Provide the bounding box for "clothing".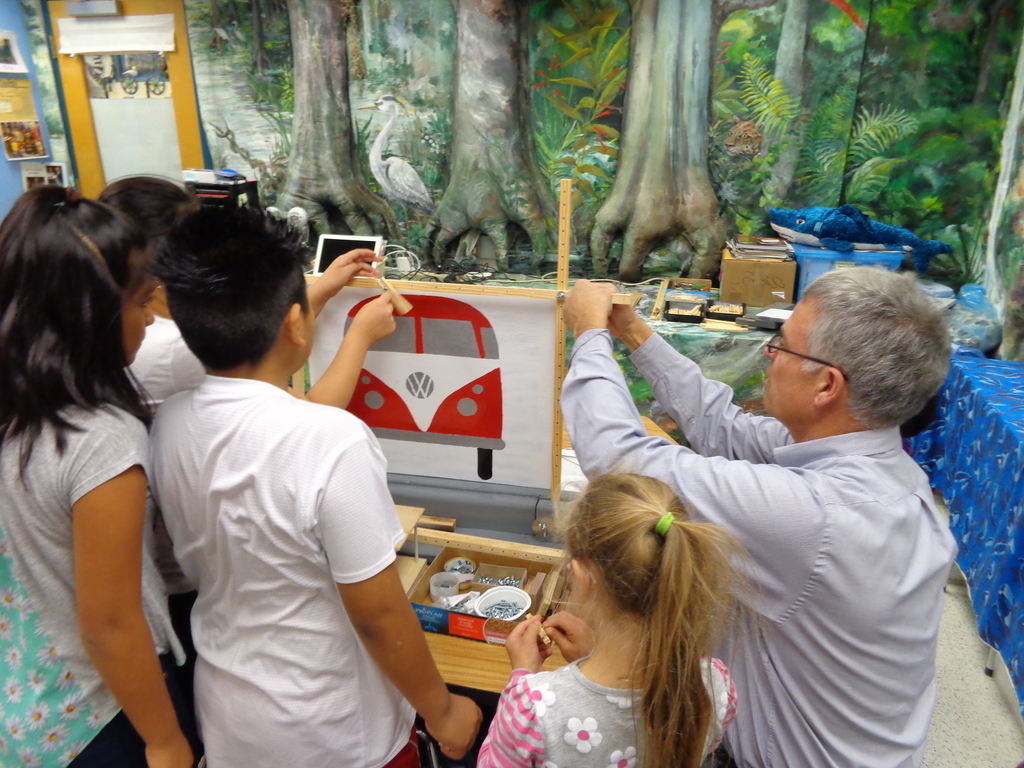
<region>94, 315, 211, 661</region>.
